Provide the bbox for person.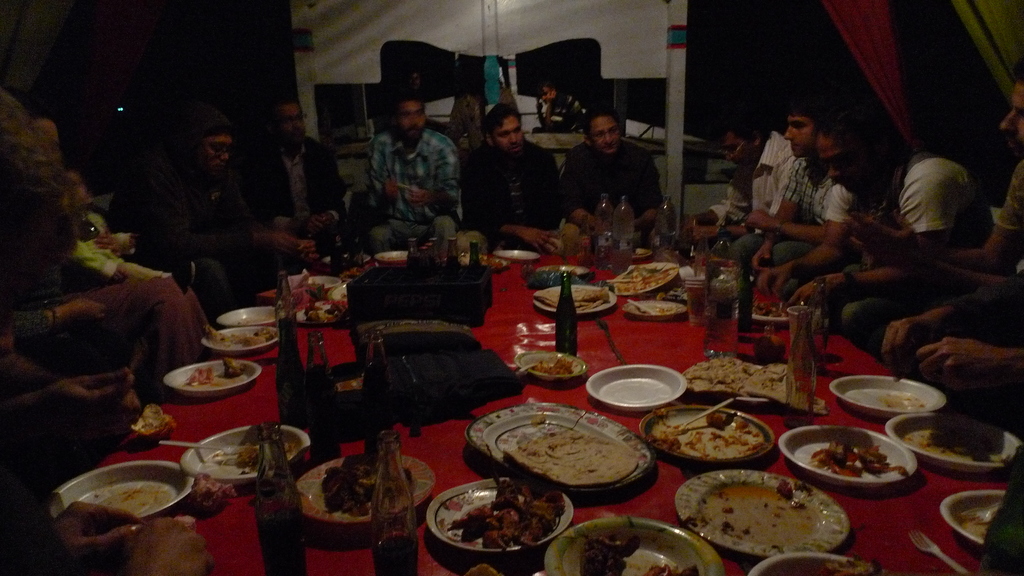
(370,77,463,250).
